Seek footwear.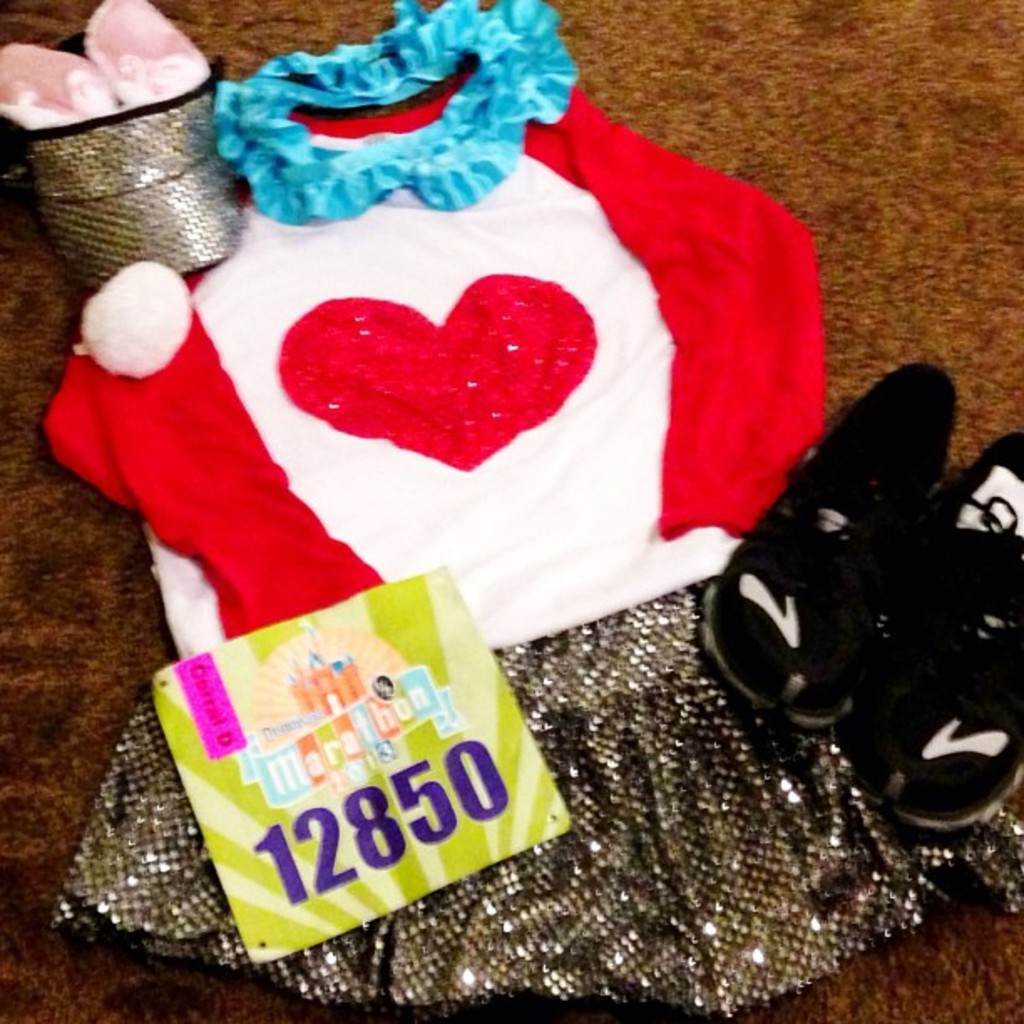
[840, 428, 1022, 845].
